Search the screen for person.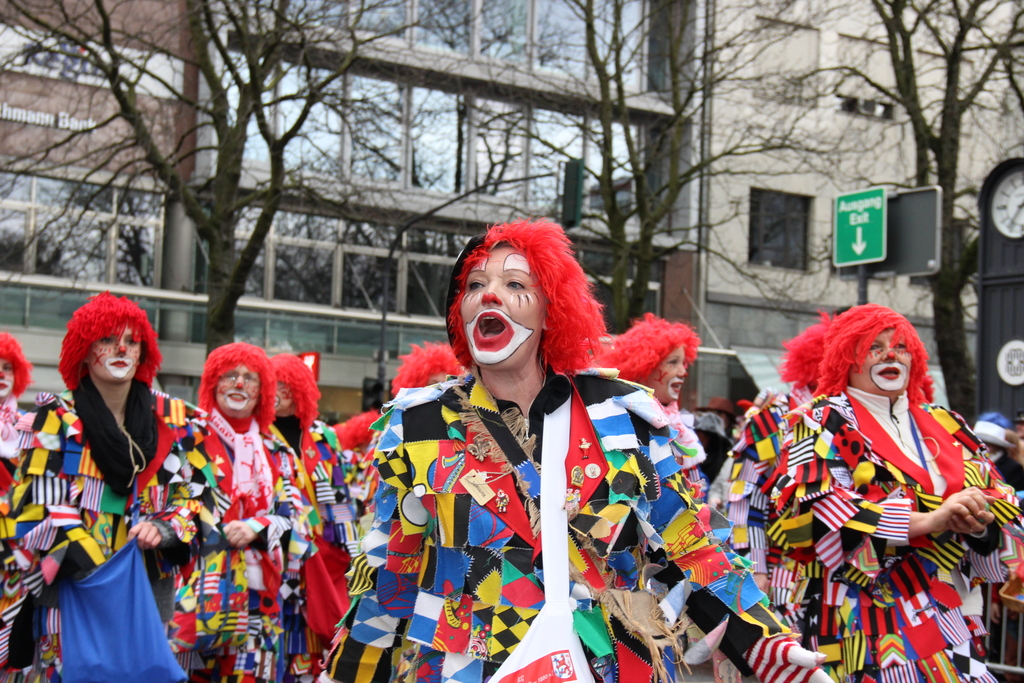
Found at [left=5, top=294, right=225, bottom=682].
